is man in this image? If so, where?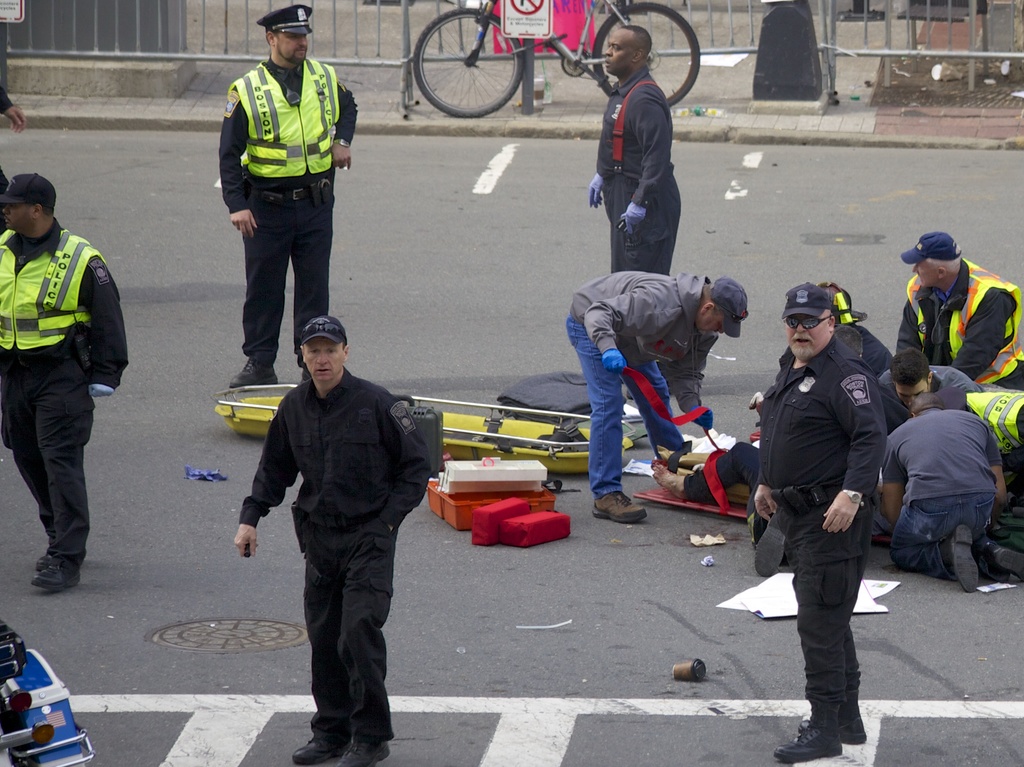
Yes, at Rect(886, 390, 1004, 591).
